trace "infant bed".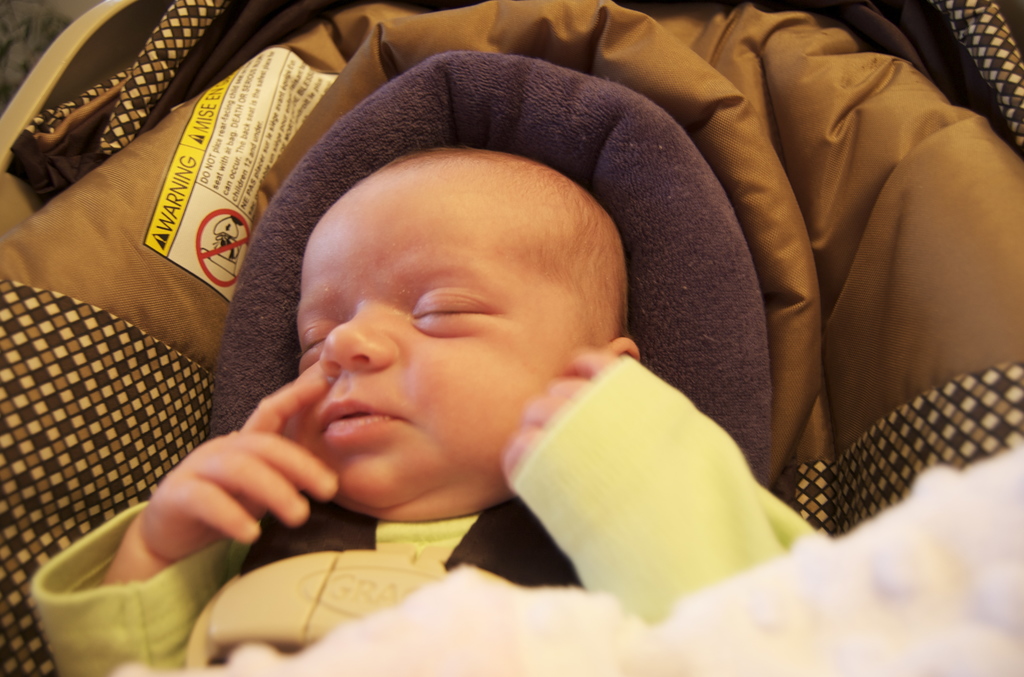
Traced to <box>0,0,1023,674</box>.
